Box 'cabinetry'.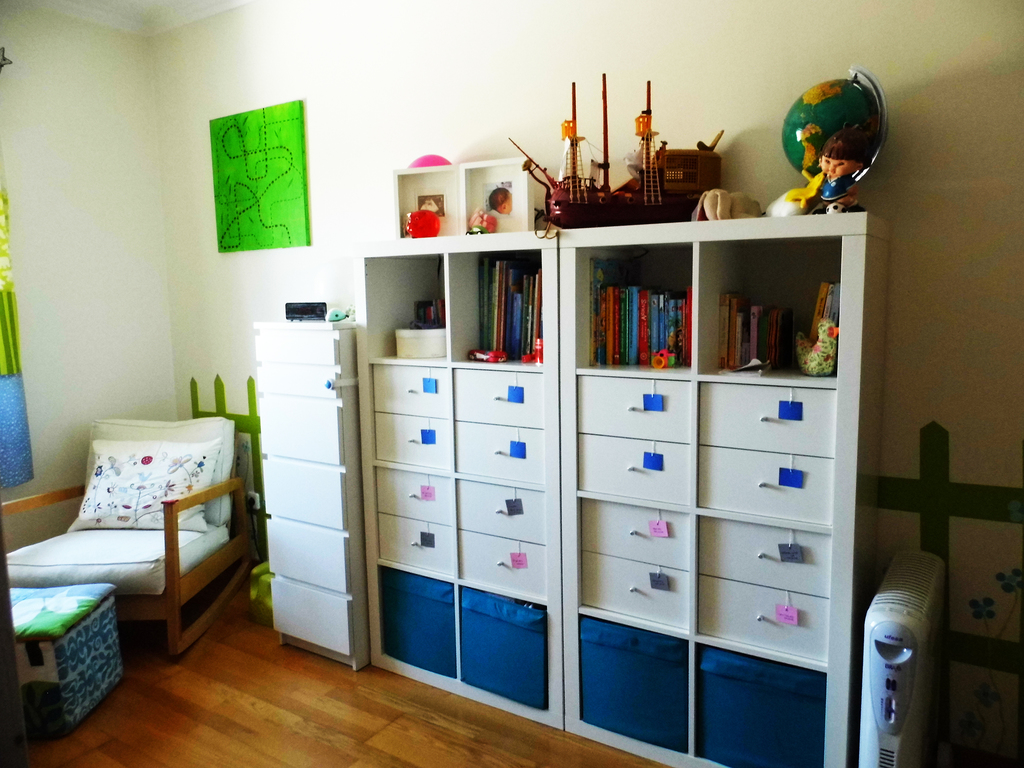
<box>563,209,891,767</box>.
